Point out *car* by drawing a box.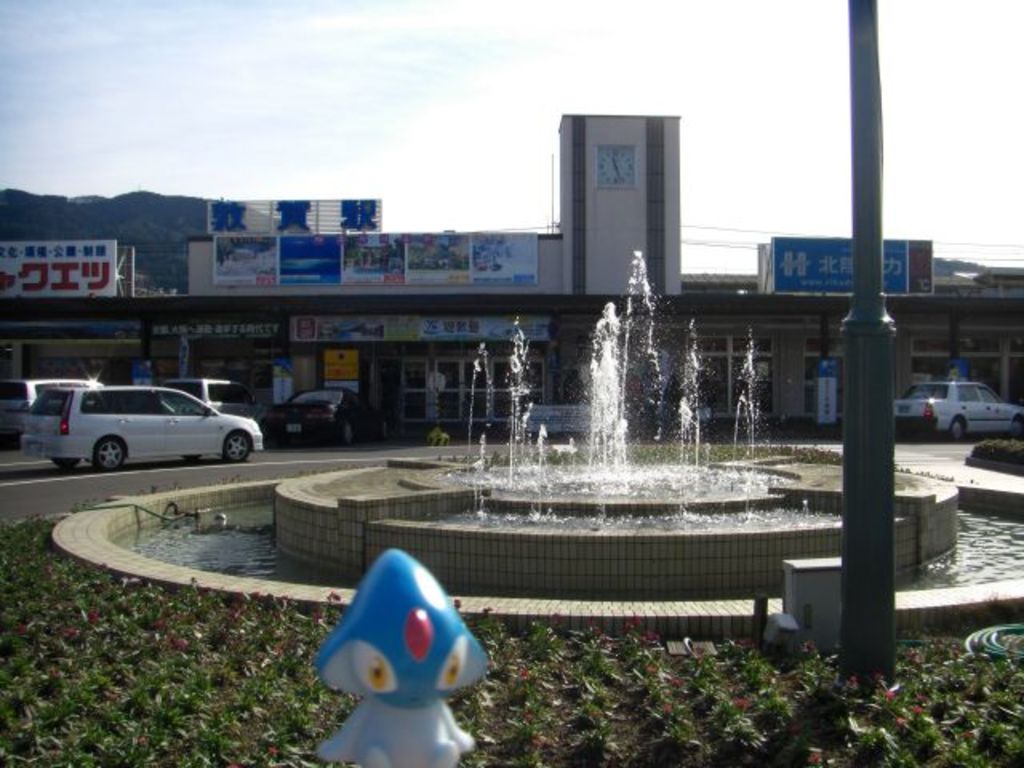
Rect(894, 379, 1022, 443).
